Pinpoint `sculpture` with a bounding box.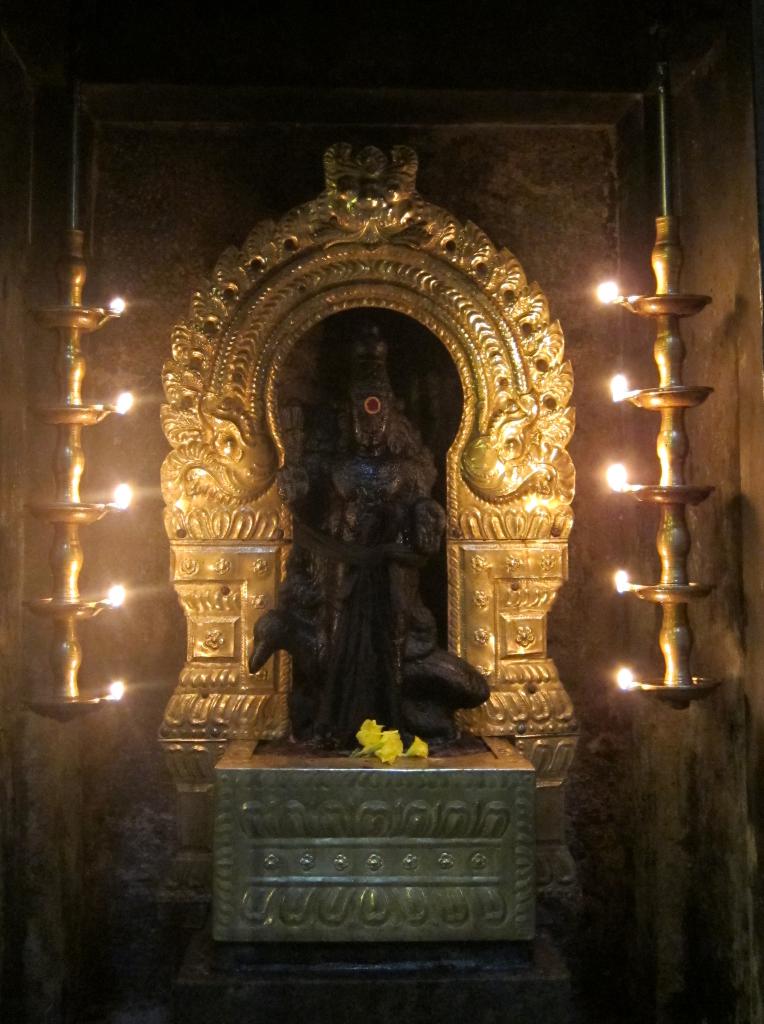
(177,200,561,772).
